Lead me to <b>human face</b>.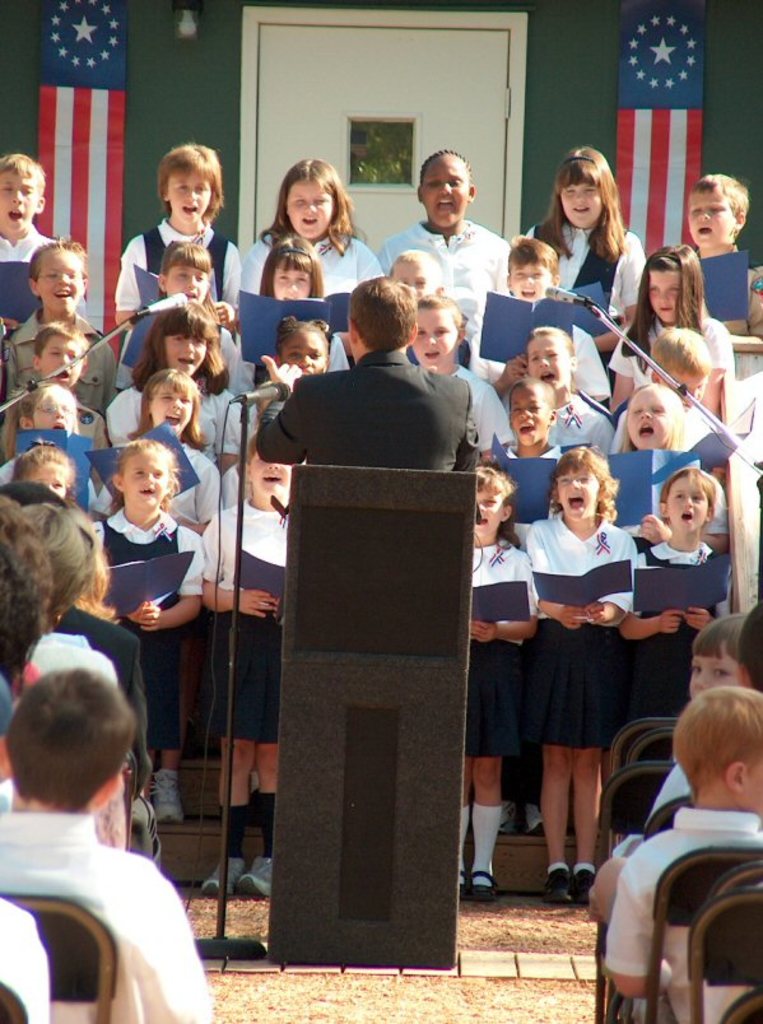
Lead to [664, 372, 710, 406].
